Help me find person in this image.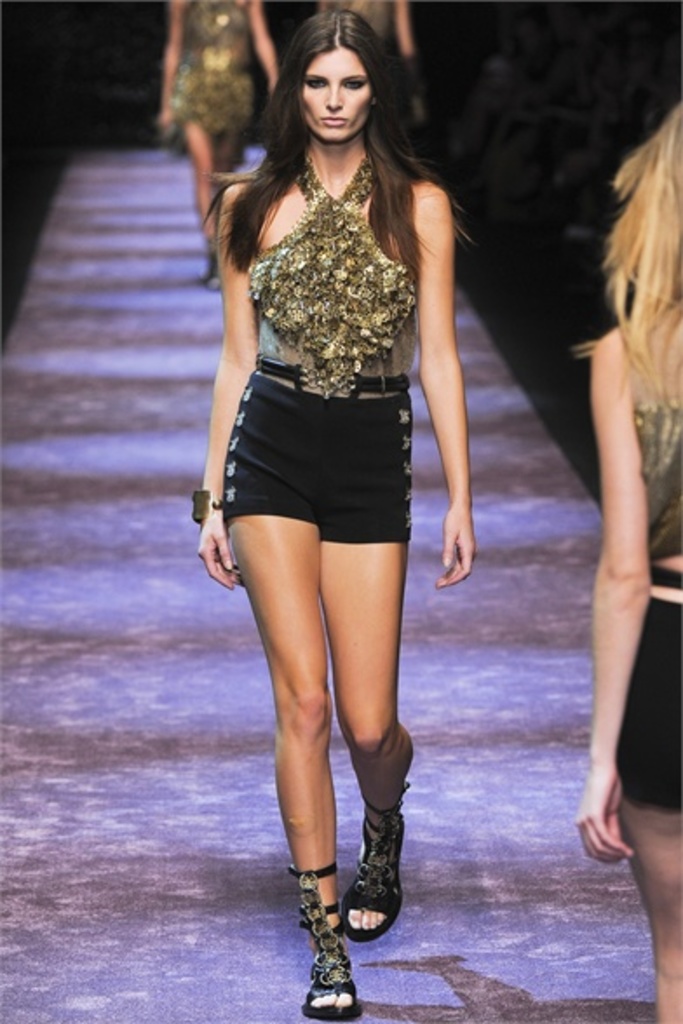
Found it: x1=308, y1=0, x2=436, y2=131.
